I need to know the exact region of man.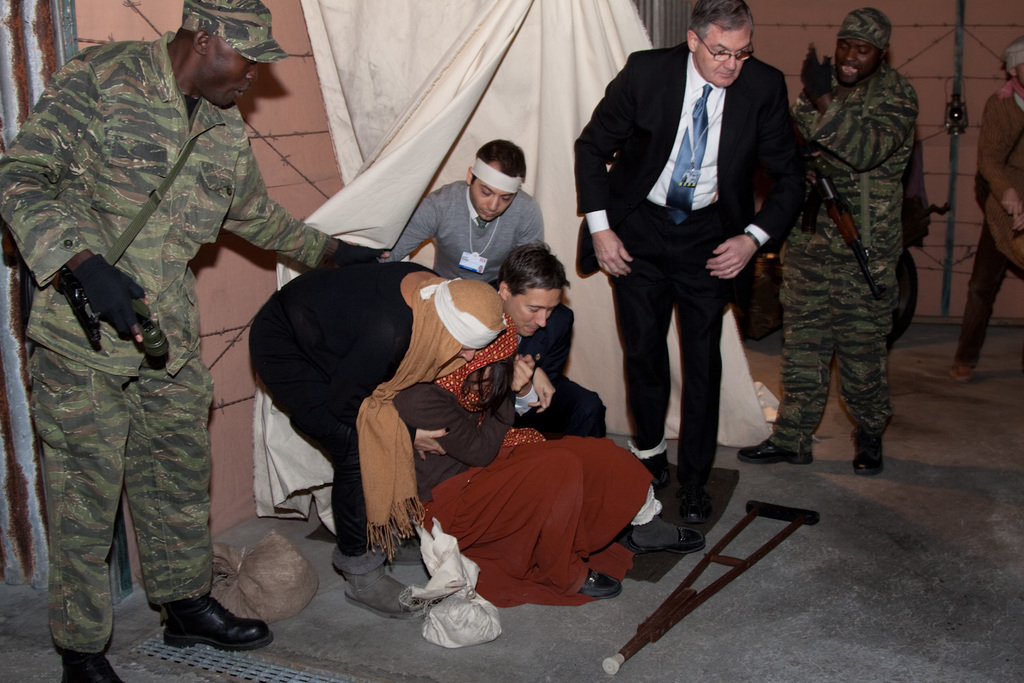
Region: [left=740, top=10, right=909, bottom=477].
